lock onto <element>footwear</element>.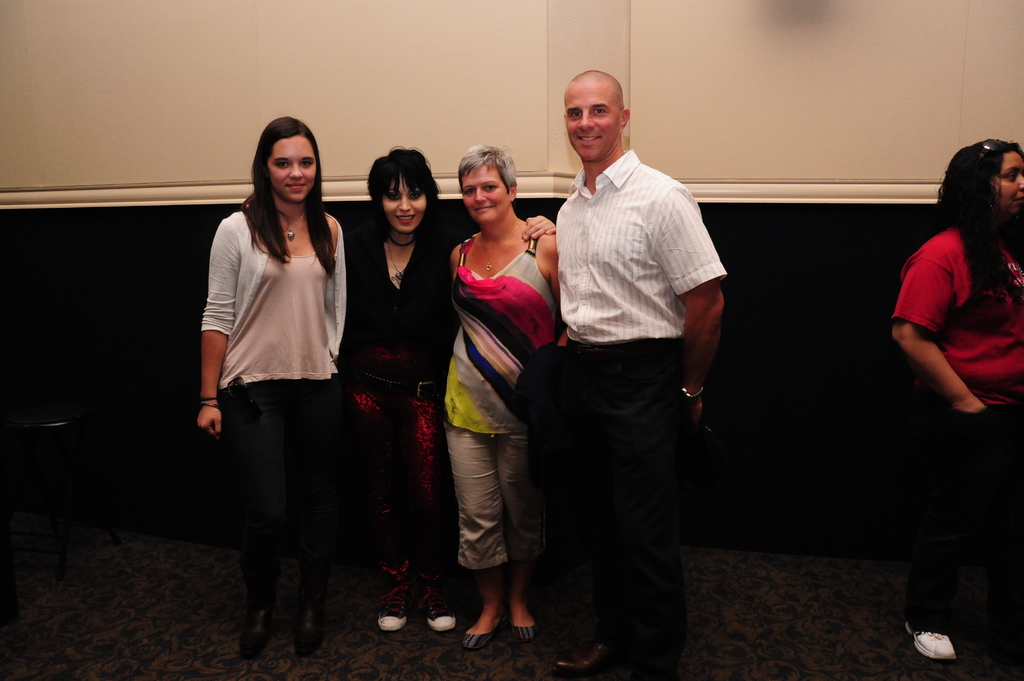
Locked: l=238, t=600, r=272, b=663.
